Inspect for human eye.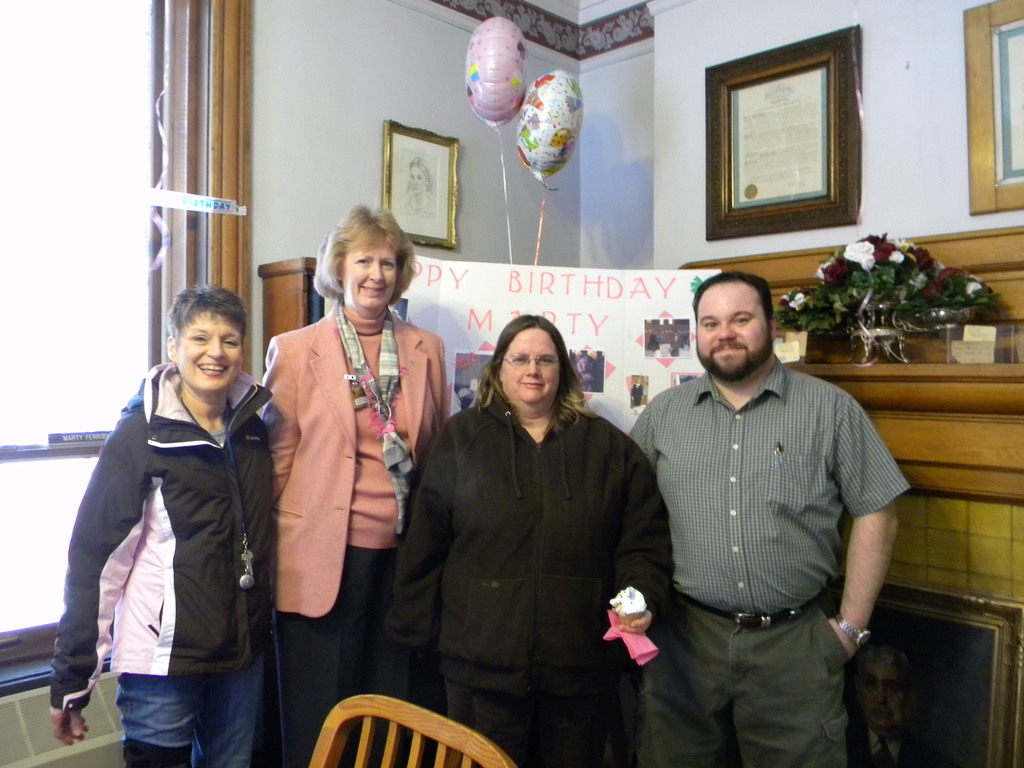
Inspection: x1=188, y1=333, x2=209, y2=351.
